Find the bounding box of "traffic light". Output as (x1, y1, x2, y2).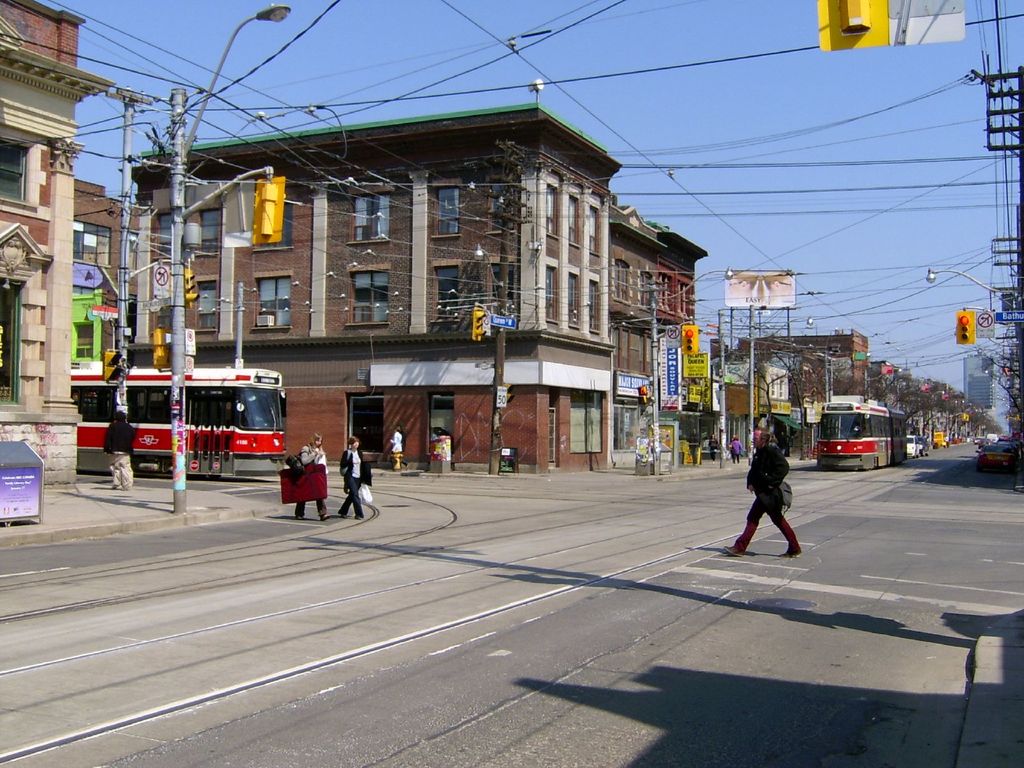
(185, 267, 200, 309).
